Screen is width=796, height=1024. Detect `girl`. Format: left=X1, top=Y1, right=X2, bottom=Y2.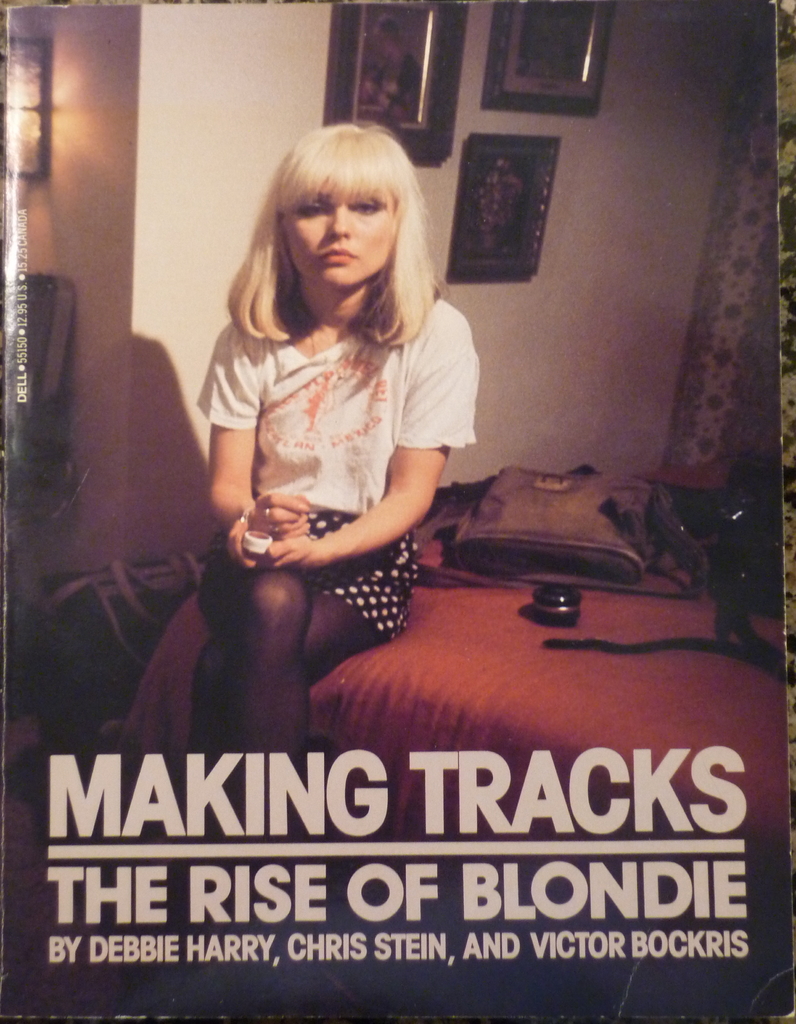
left=196, top=124, right=474, bottom=745.
